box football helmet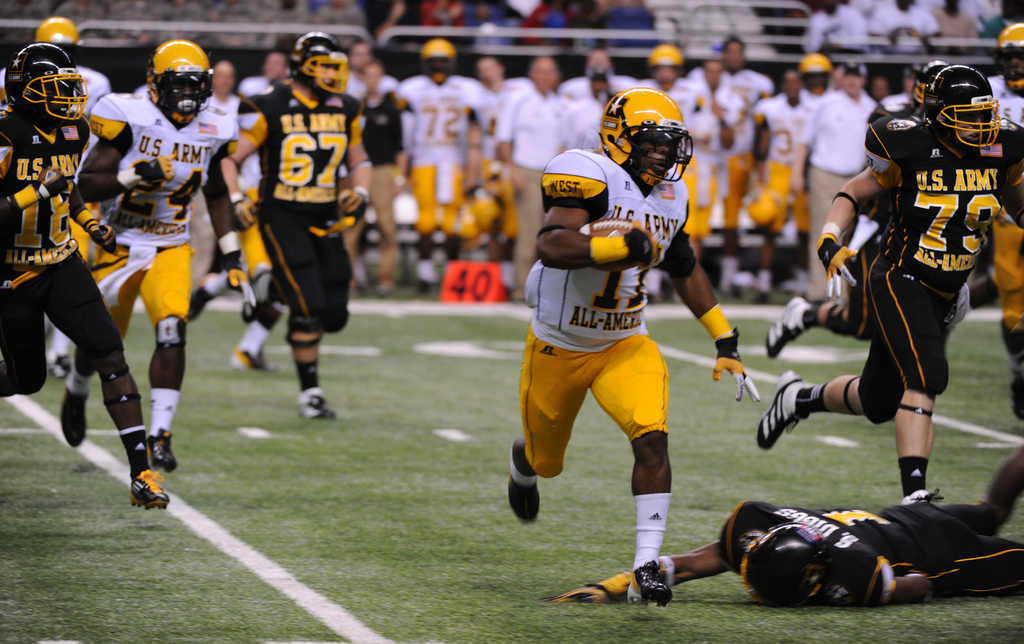
detection(150, 38, 214, 122)
